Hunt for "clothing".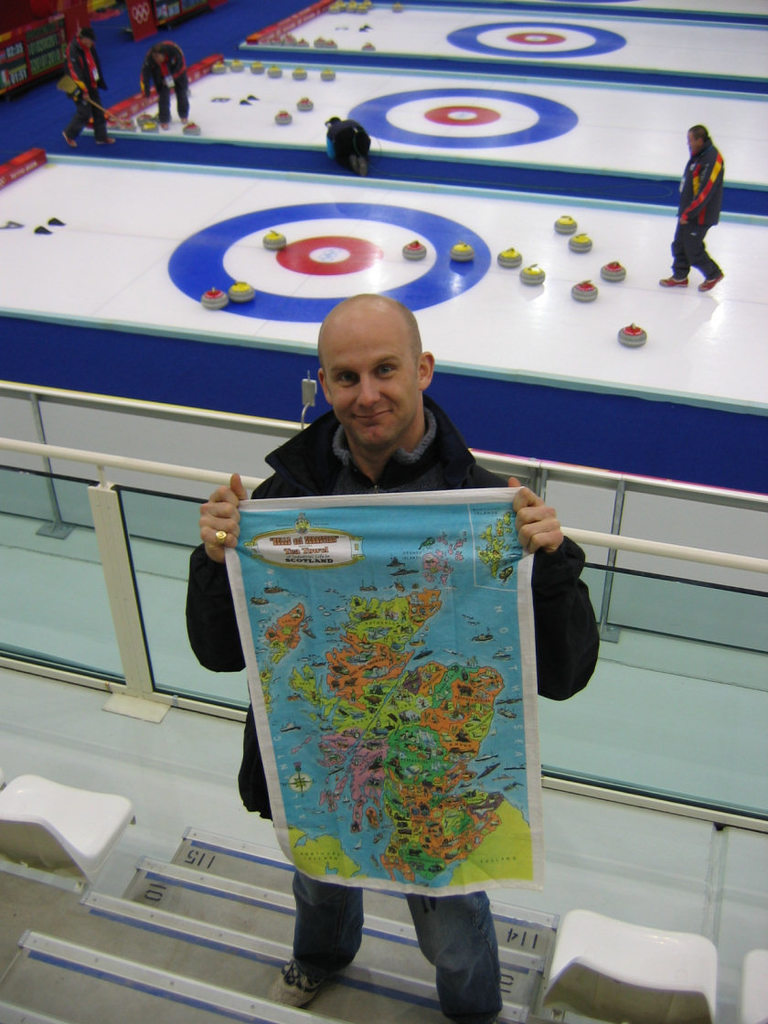
Hunted down at select_region(137, 44, 190, 120).
